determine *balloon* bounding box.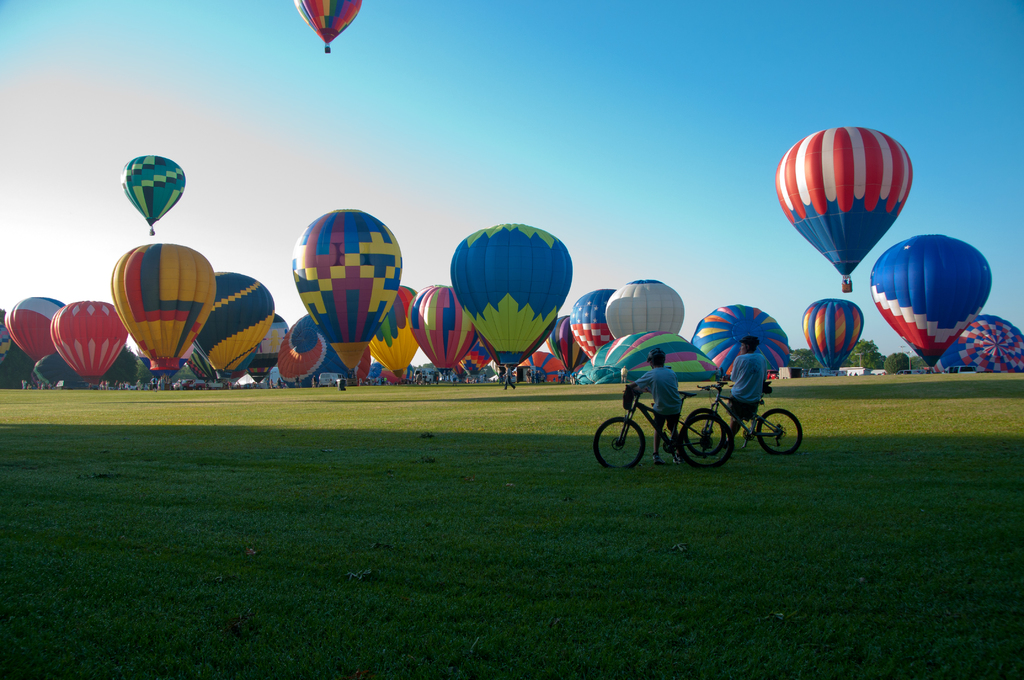
Determined: [x1=280, y1=311, x2=373, y2=391].
